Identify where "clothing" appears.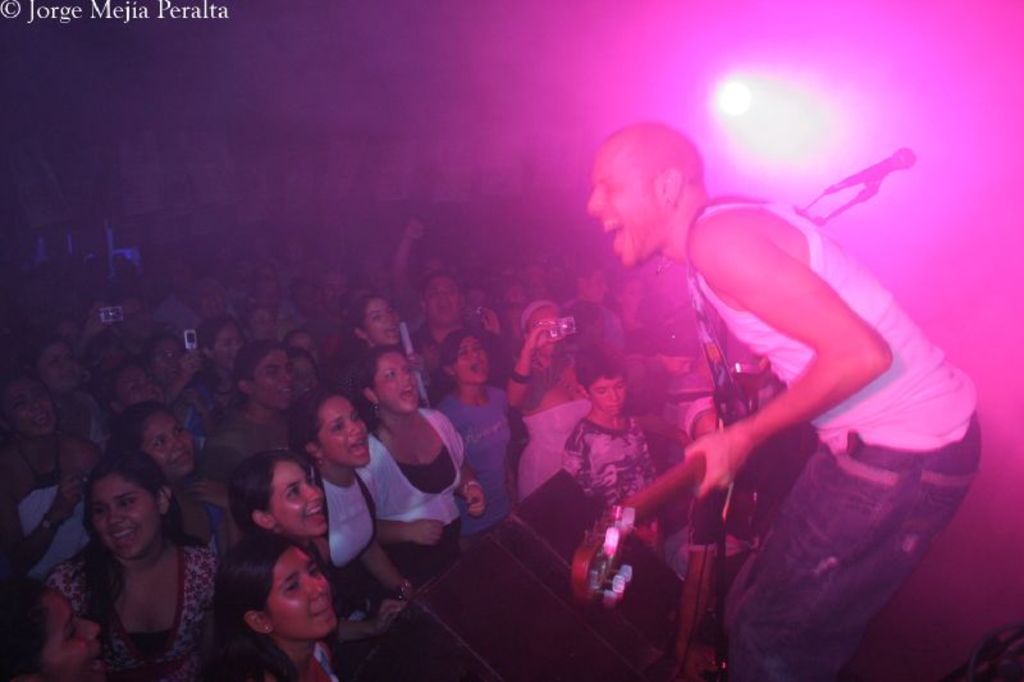
Appears at region(692, 220, 966, 681).
